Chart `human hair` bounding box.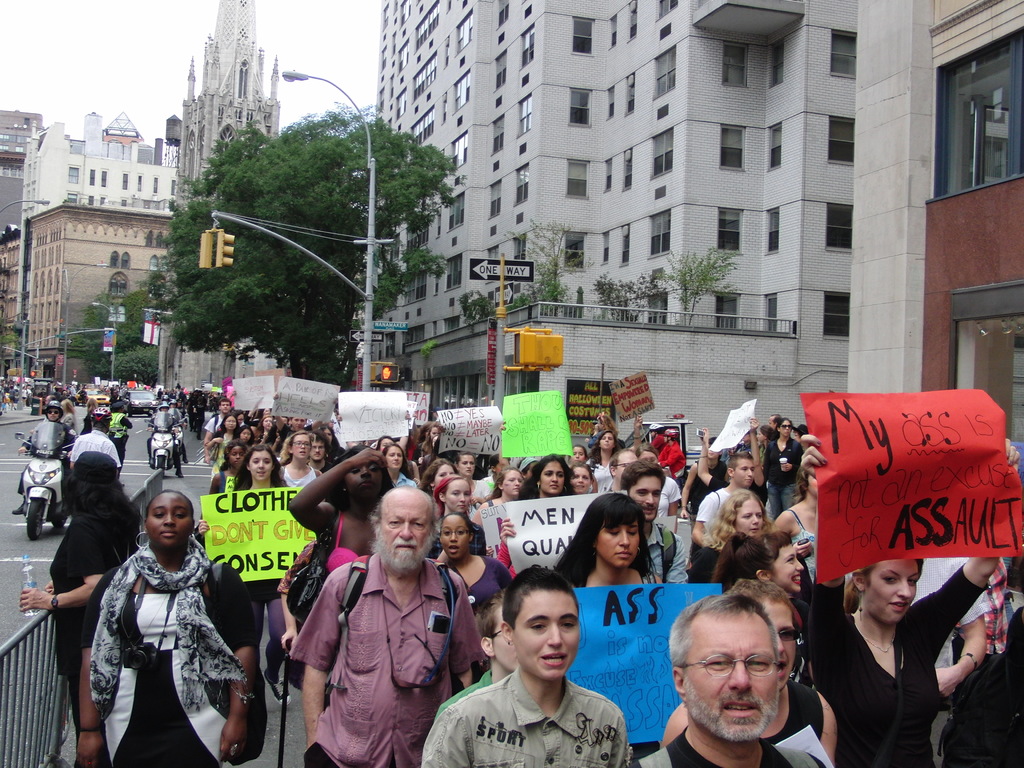
Charted: (232, 444, 290, 490).
